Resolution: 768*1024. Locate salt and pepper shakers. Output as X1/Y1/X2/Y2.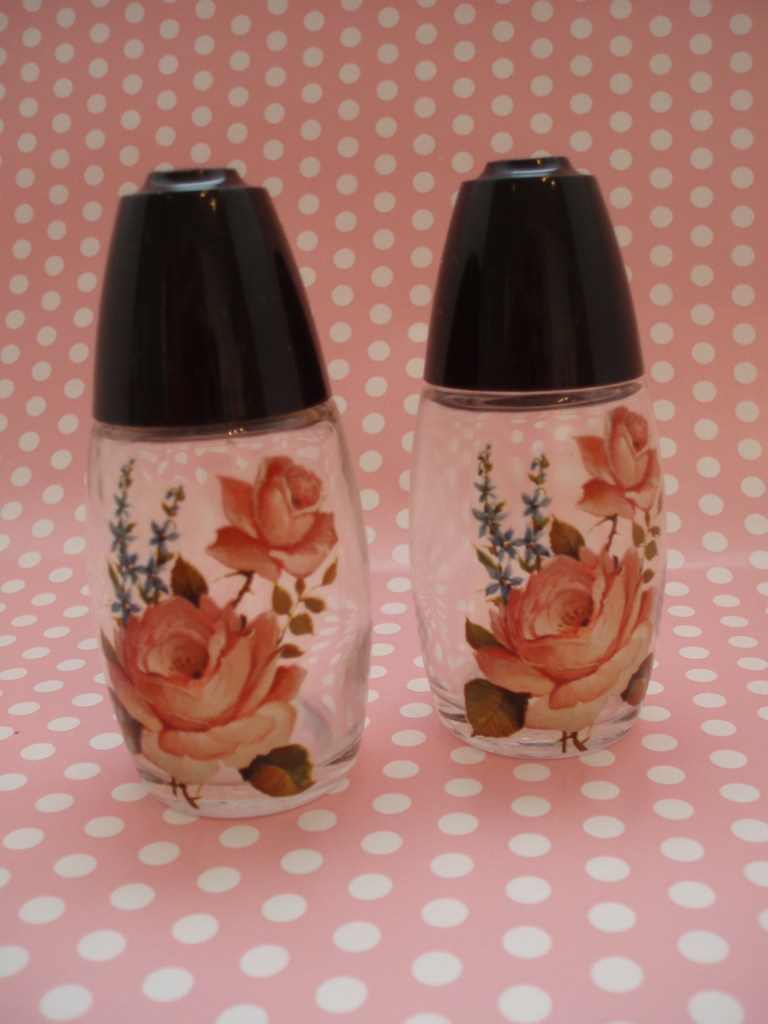
405/159/653/757.
